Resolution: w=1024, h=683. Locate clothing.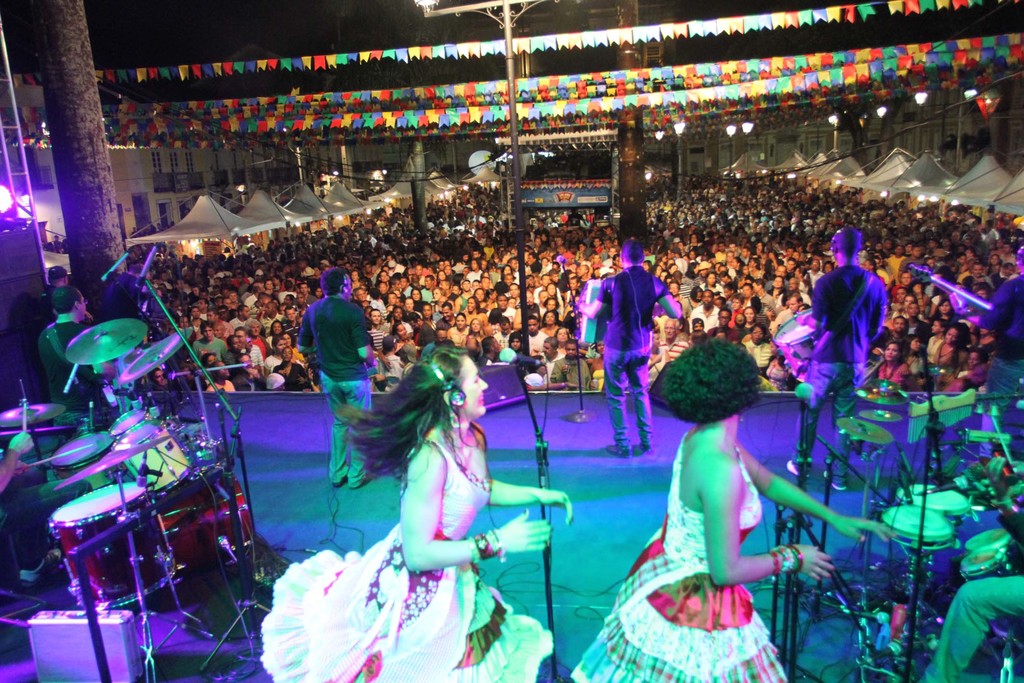
box(801, 265, 877, 477).
